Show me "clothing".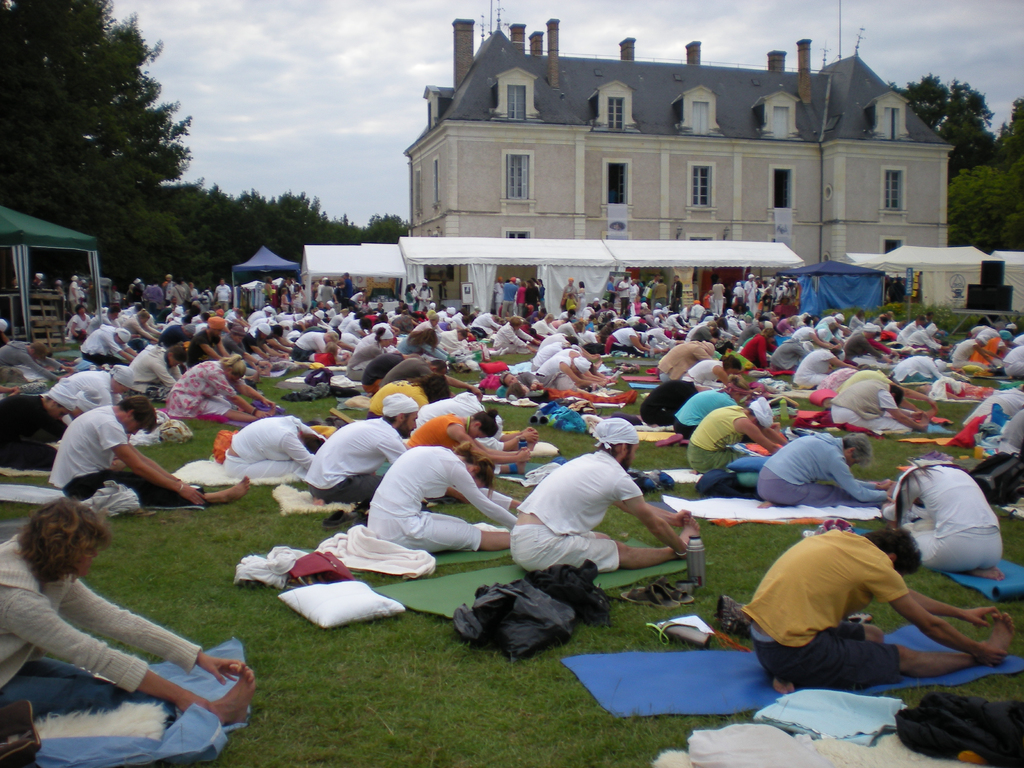
"clothing" is here: <bbox>646, 284, 666, 306</bbox>.
